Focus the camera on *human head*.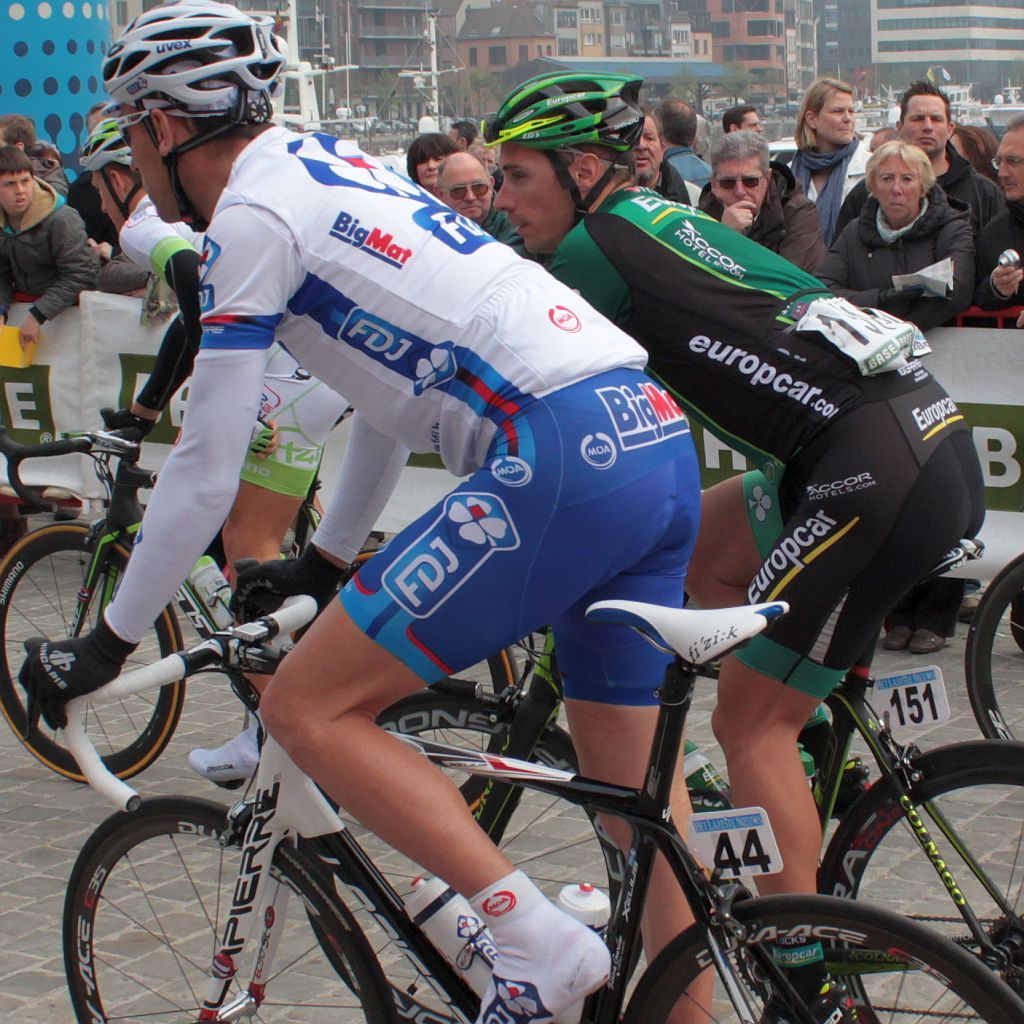
Focus region: x1=864, y1=142, x2=933, y2=222.
